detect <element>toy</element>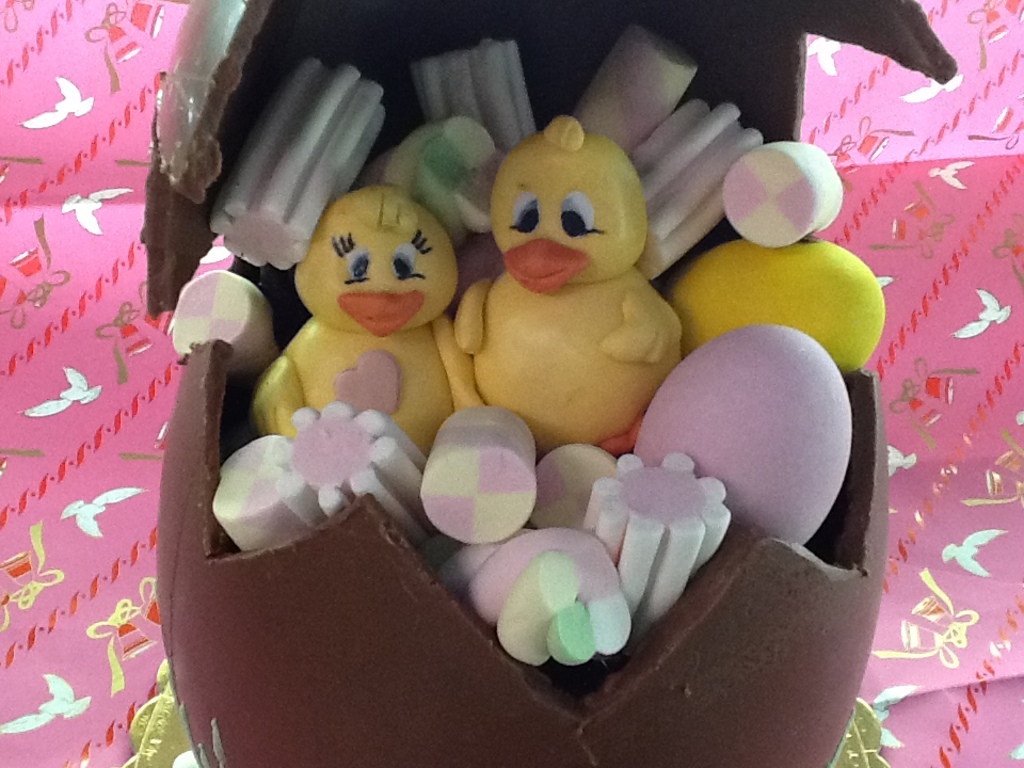
bbox=[436, 110, 700, 469]
